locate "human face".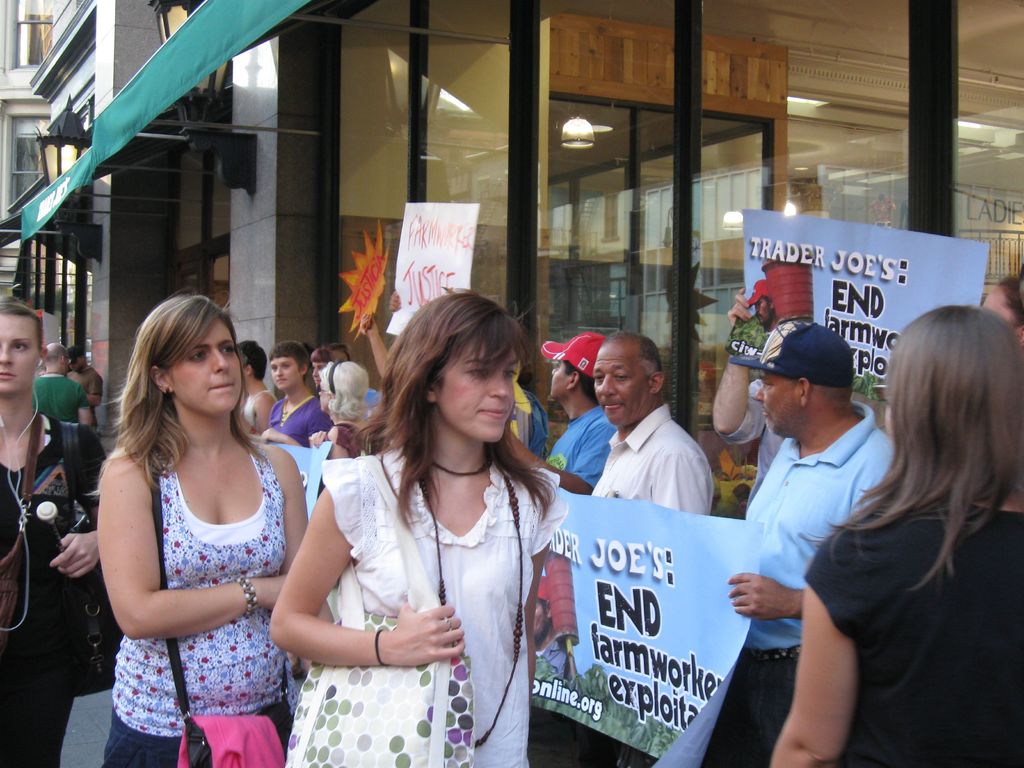
Bounding box: (x1=276, y1=360, x2=301, y2=388).
